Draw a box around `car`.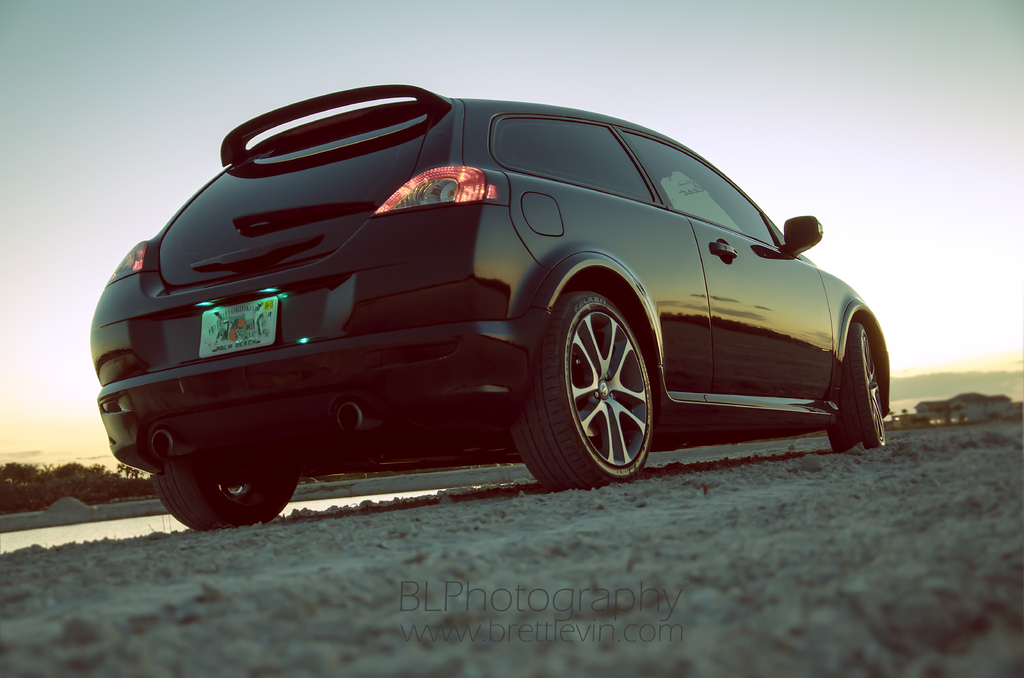
bbox=(93, 95, 867, 531).
